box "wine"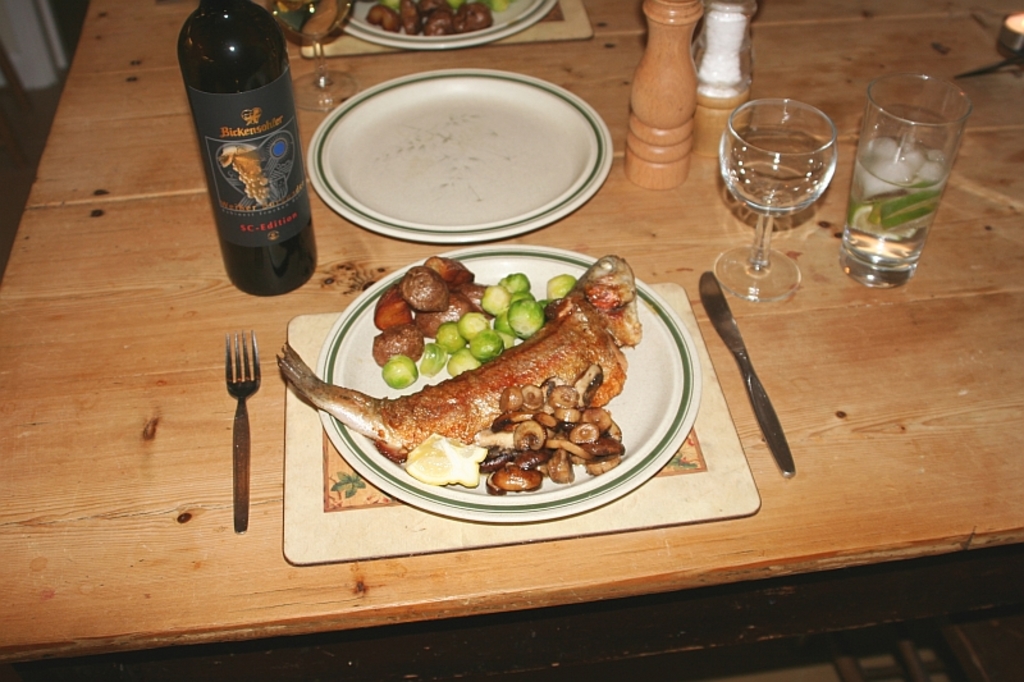
BBox(170, 0, 334, 292)
